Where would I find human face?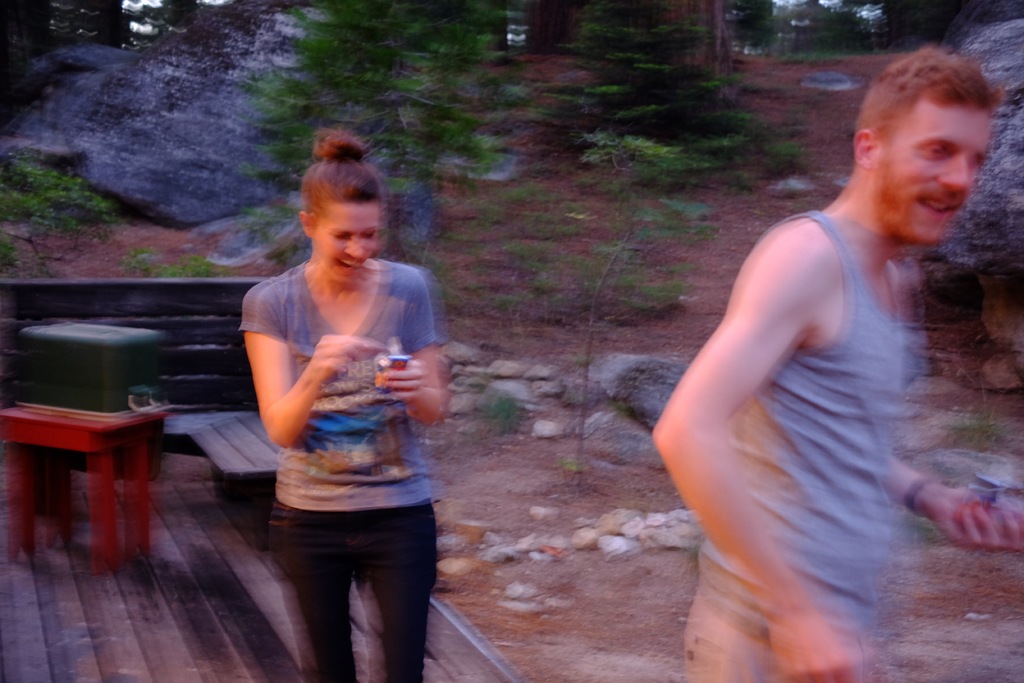
At bbox=[872, 89, 989, 250].
